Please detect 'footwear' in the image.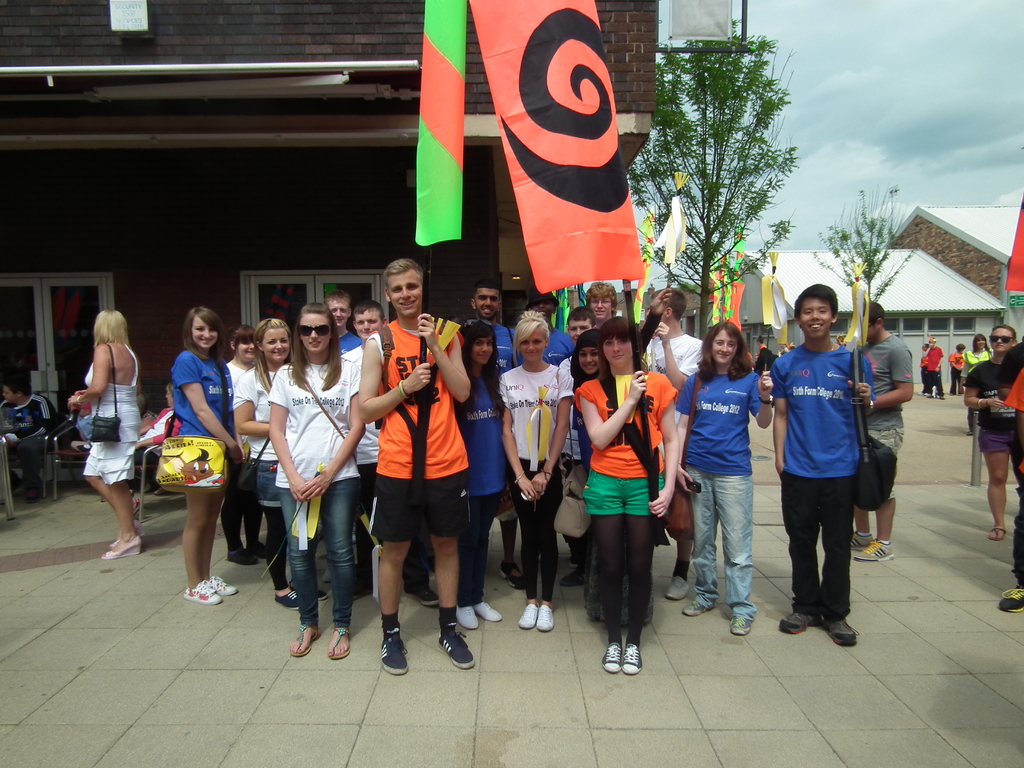
252 539 263 556.
